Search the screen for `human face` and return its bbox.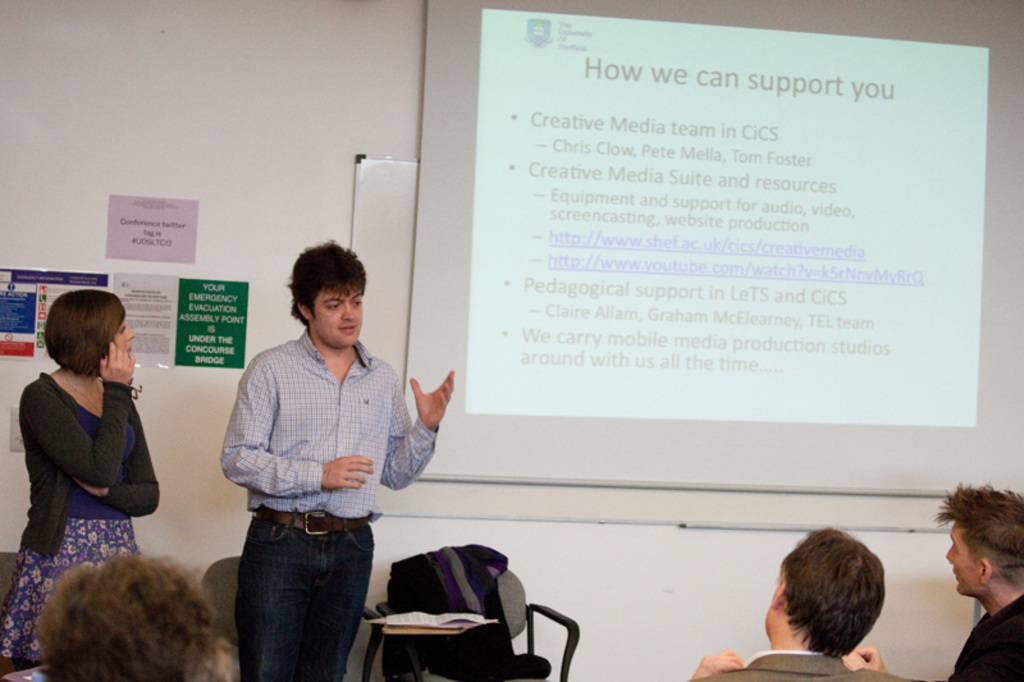
Found: bbox=[114, 320, 133, 349].
